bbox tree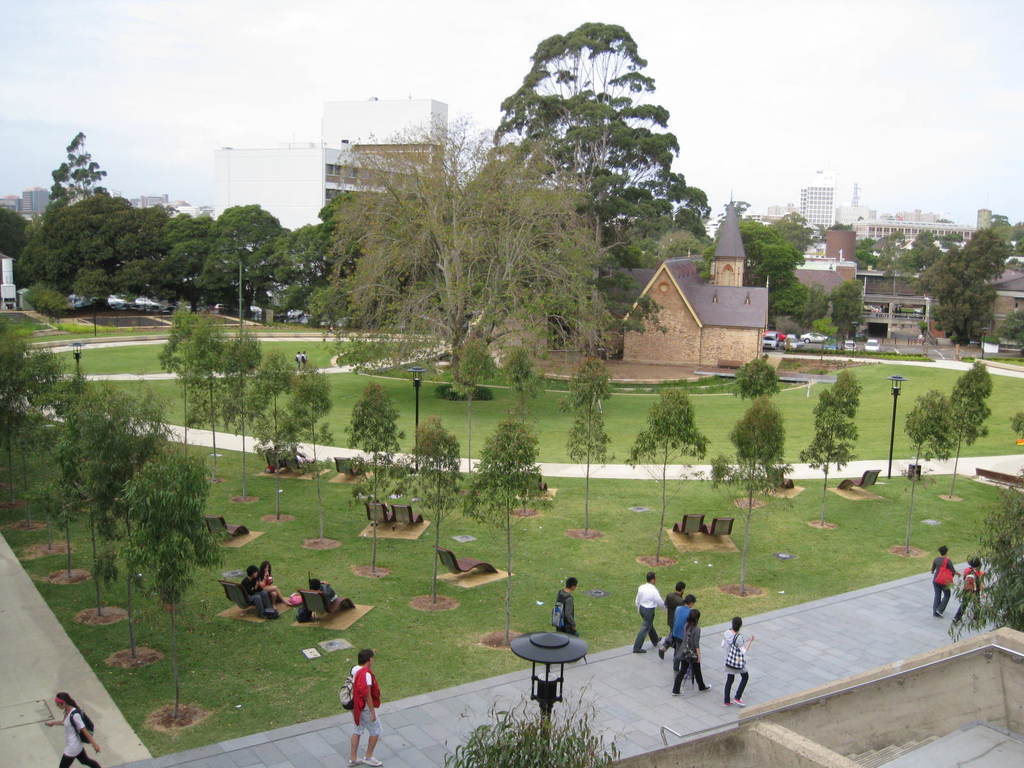
<bbox>794, 364, 861, 505</bbox>
